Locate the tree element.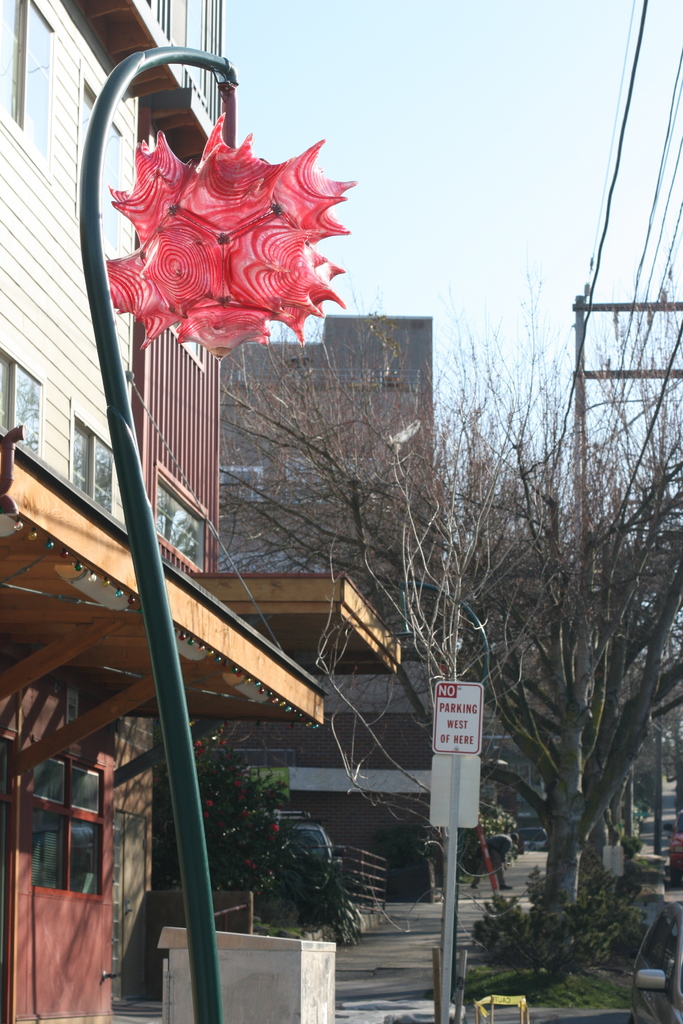
Element bbox: (186,102,655,986).
